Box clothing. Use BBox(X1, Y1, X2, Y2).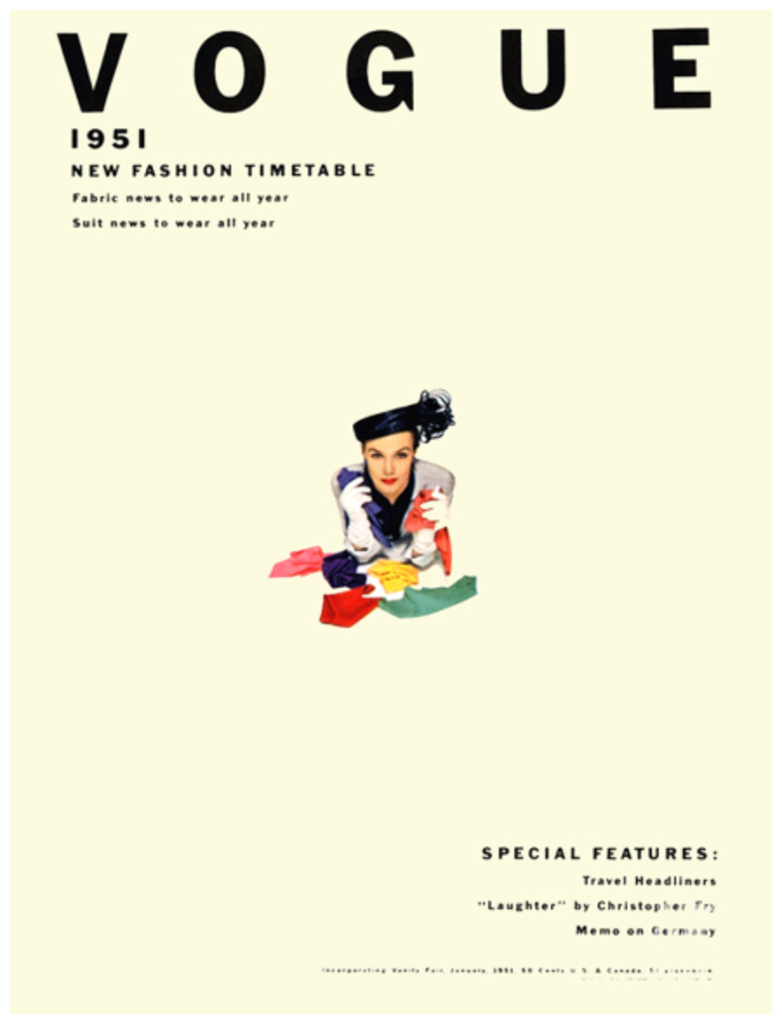
BBox(334, 457, 452, 567).
